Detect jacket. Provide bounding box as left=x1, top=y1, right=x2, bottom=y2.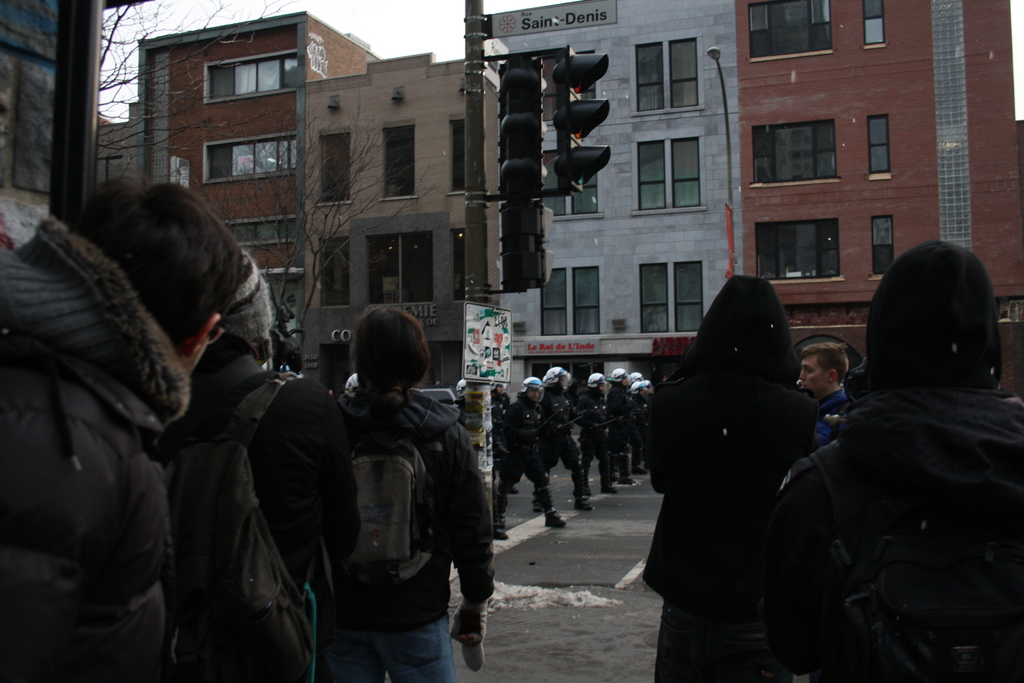
left=792, top=383, right=1023, bottom=682.
